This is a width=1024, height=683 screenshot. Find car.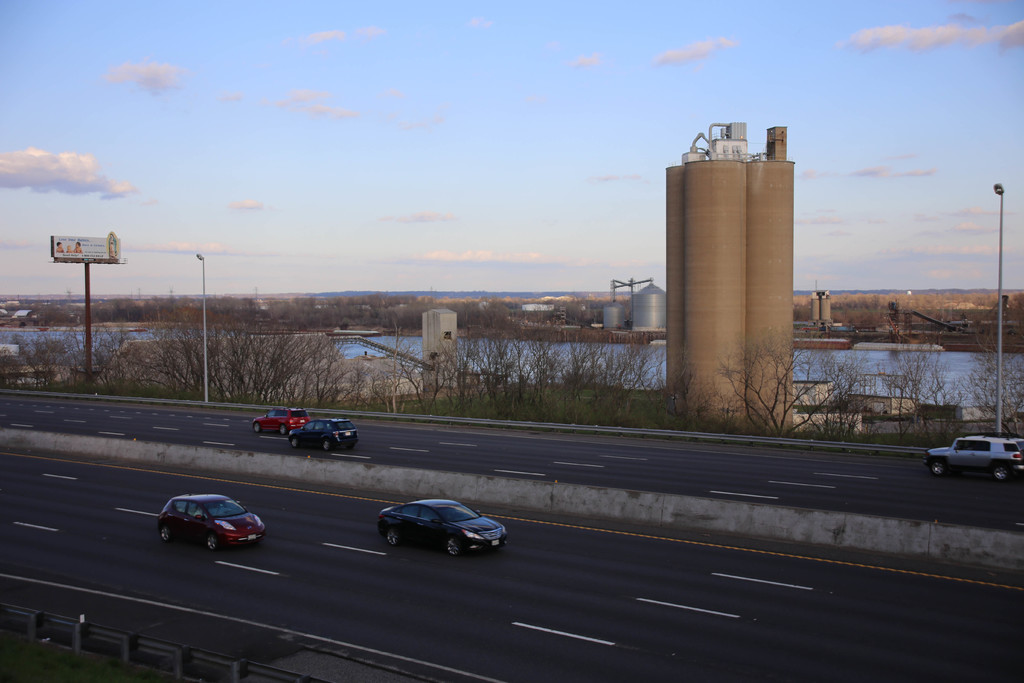
Bounding box: Rect(288, 415, 362, 457).
